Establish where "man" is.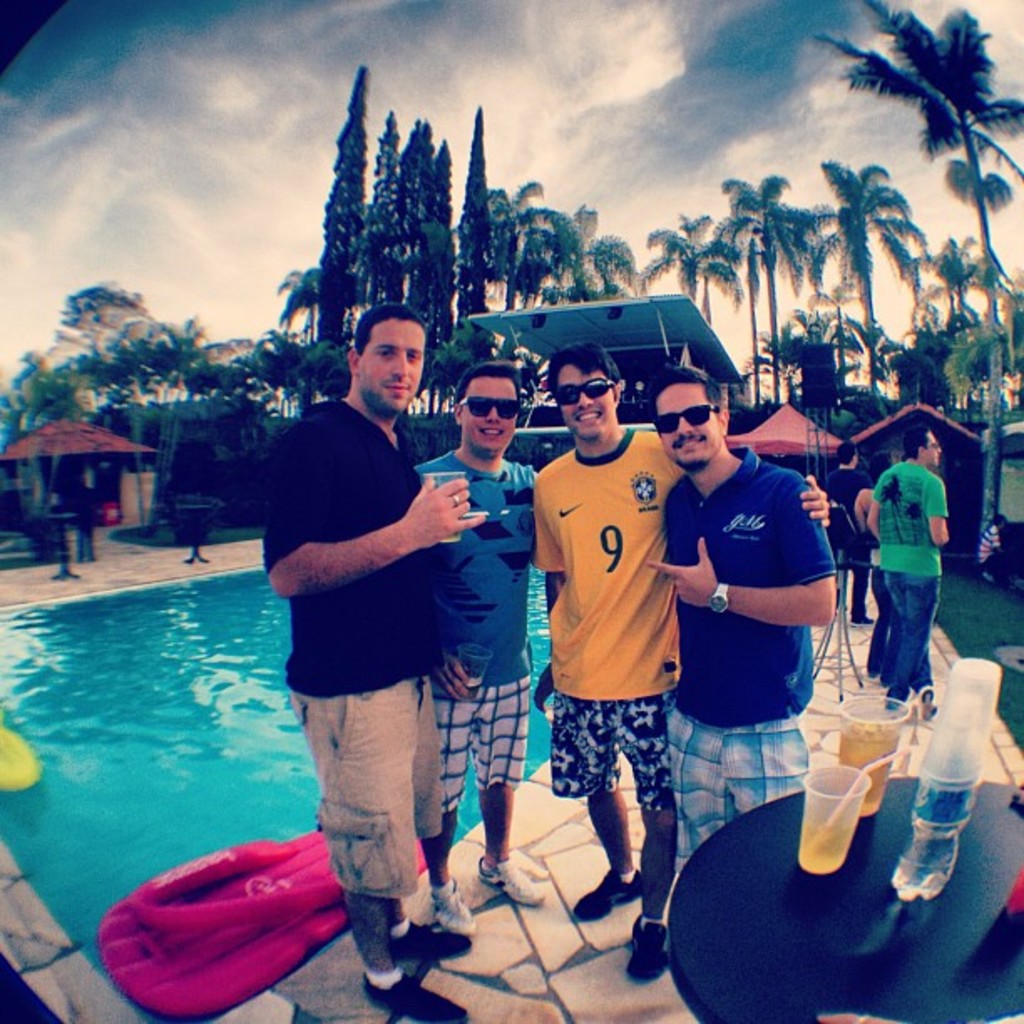
Established at (258,294,490,1022).
